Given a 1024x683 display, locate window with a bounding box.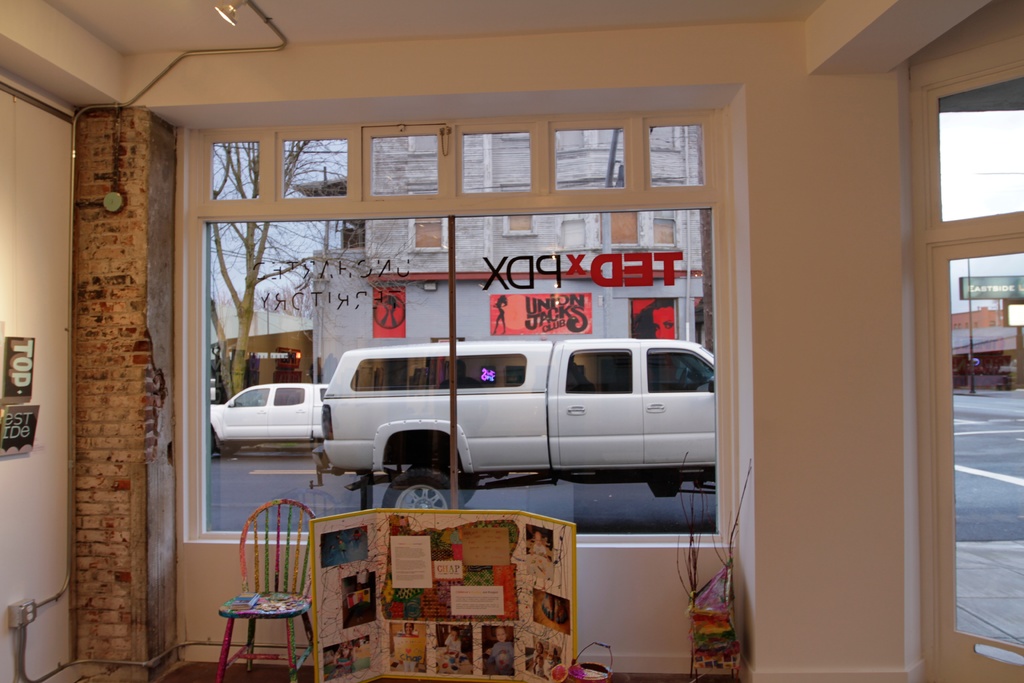
Located: (552, 122, 623, 190).
